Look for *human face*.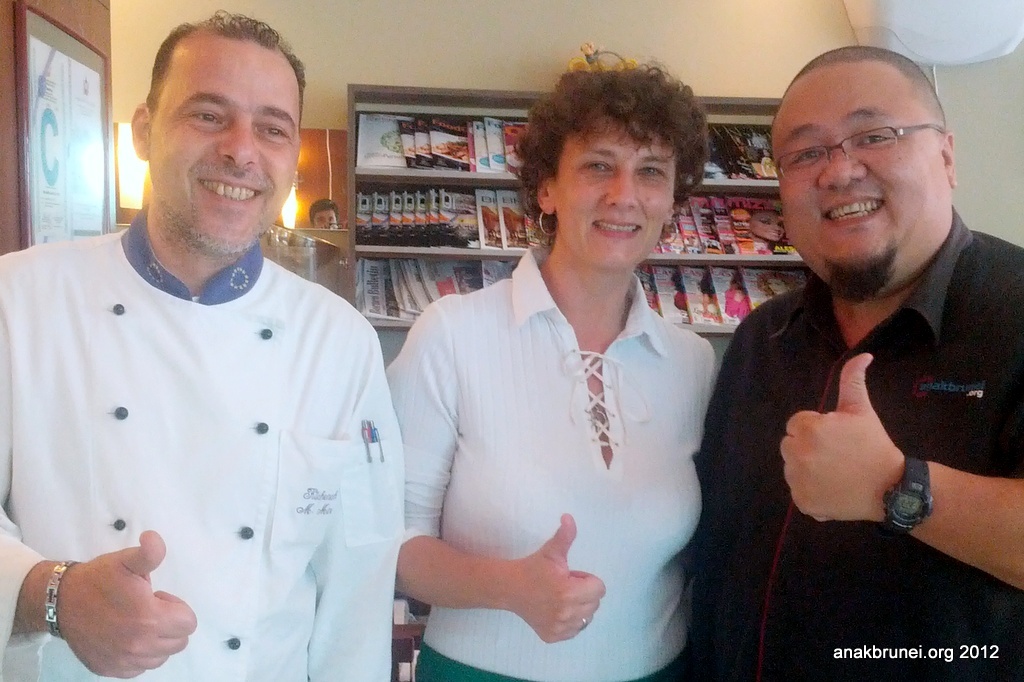
Found: <bbox>555, 124, 674, 266</bbox>.
